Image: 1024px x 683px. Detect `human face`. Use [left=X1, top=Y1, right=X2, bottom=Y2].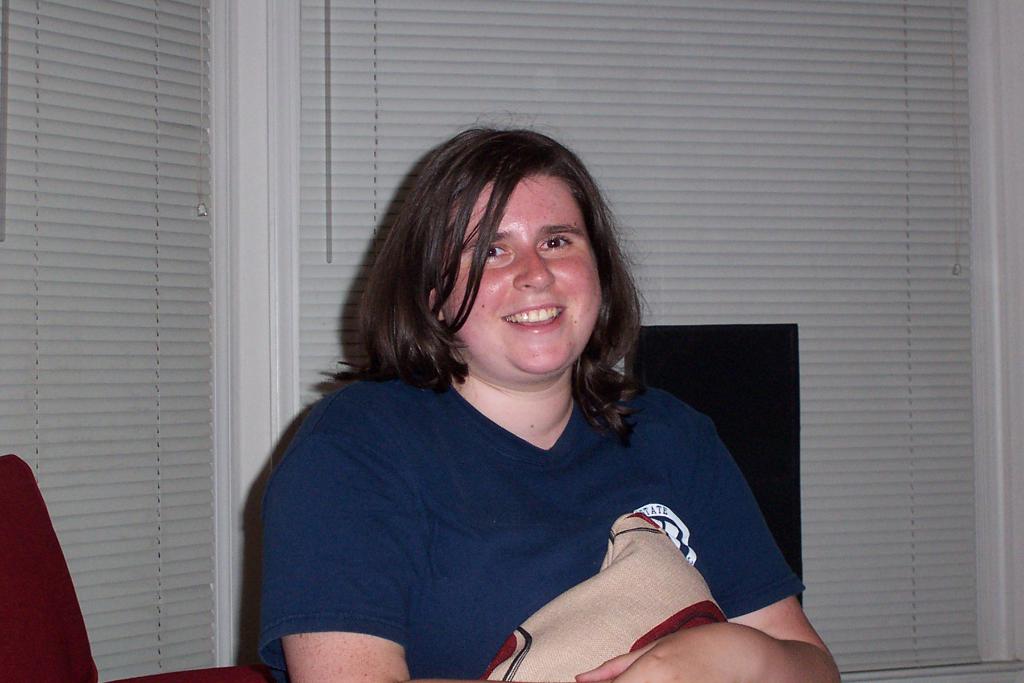
[left=448, top=163, right=605, bottom=374].
